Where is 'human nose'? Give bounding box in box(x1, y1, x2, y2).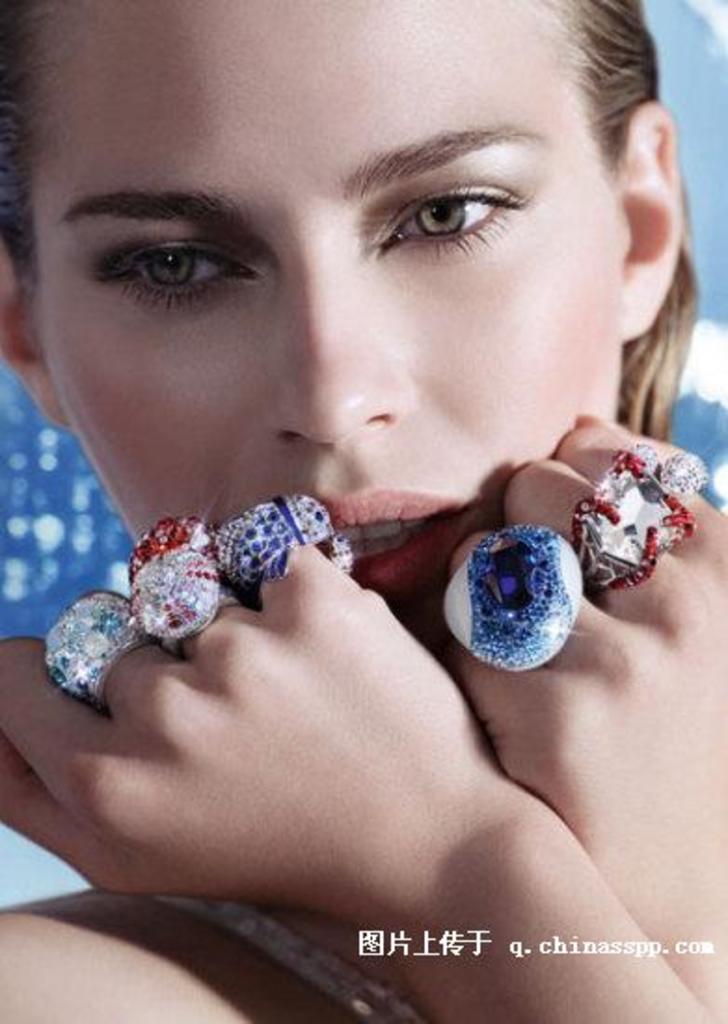
box(266, 231, 410, 439).
